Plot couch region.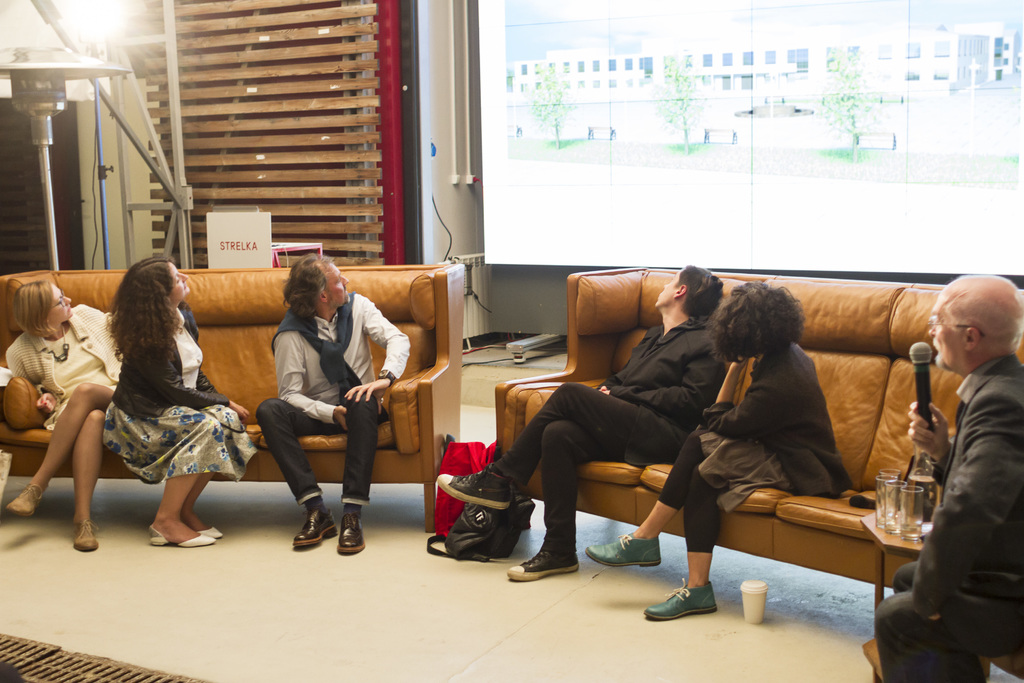
Plotted at BBox(429, 264, 973, 575).
